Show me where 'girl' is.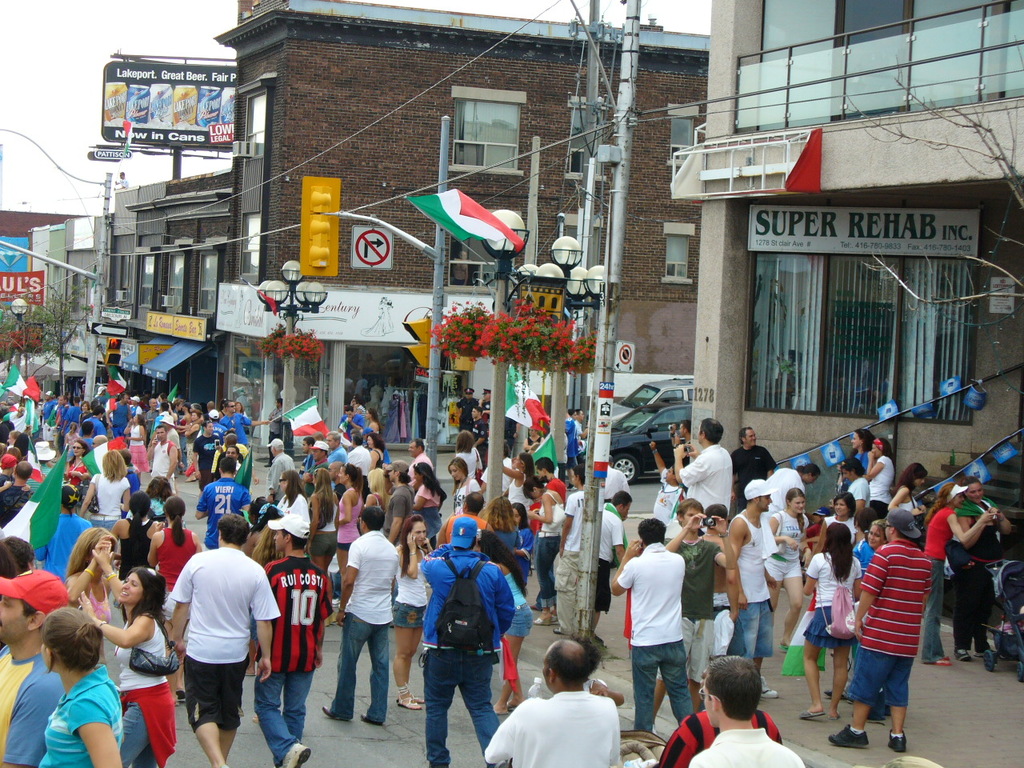
'girl' is at (88, 572, 182, 759).
